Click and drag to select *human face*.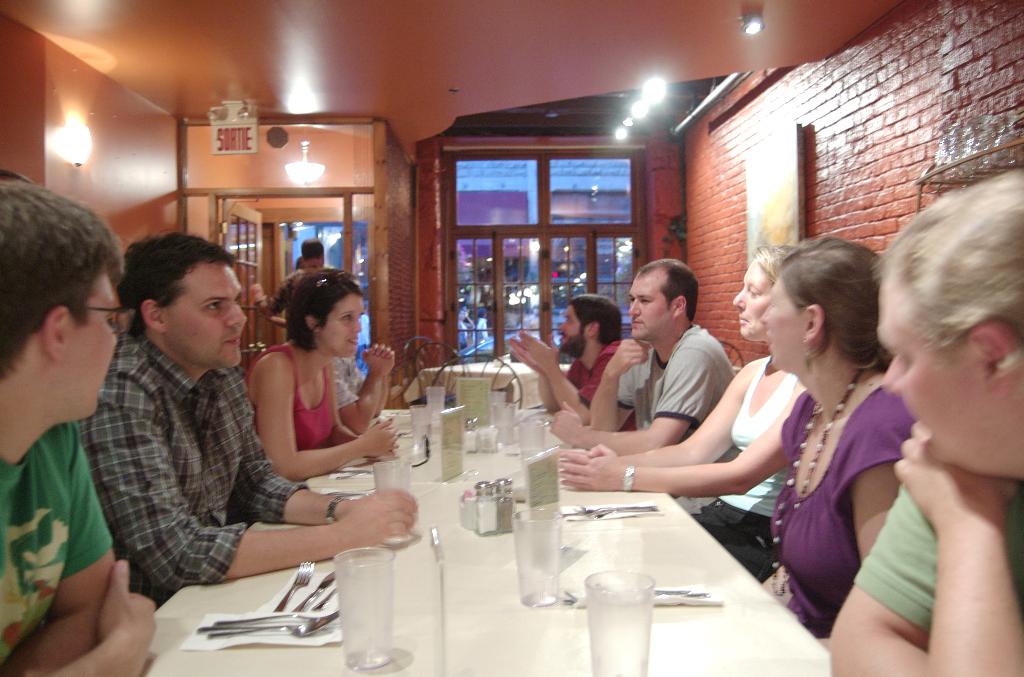
Selection: <box>729,259,771,342</box>.
